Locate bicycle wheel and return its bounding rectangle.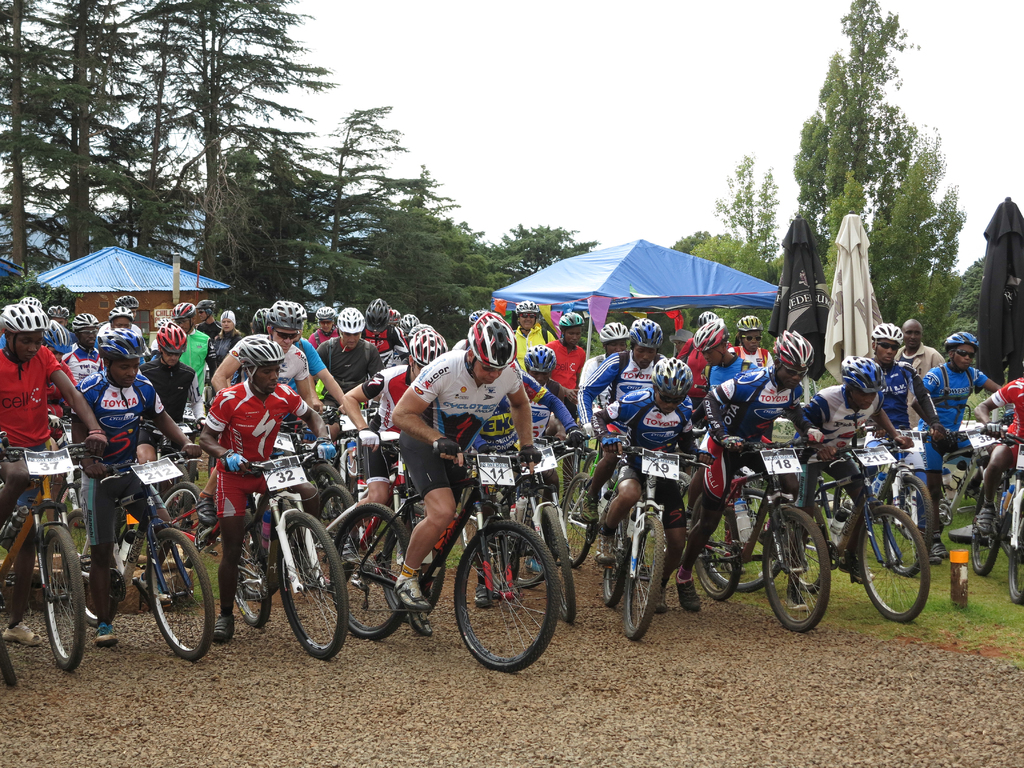
x1=536 y1=503 x2=579 y2=626.
